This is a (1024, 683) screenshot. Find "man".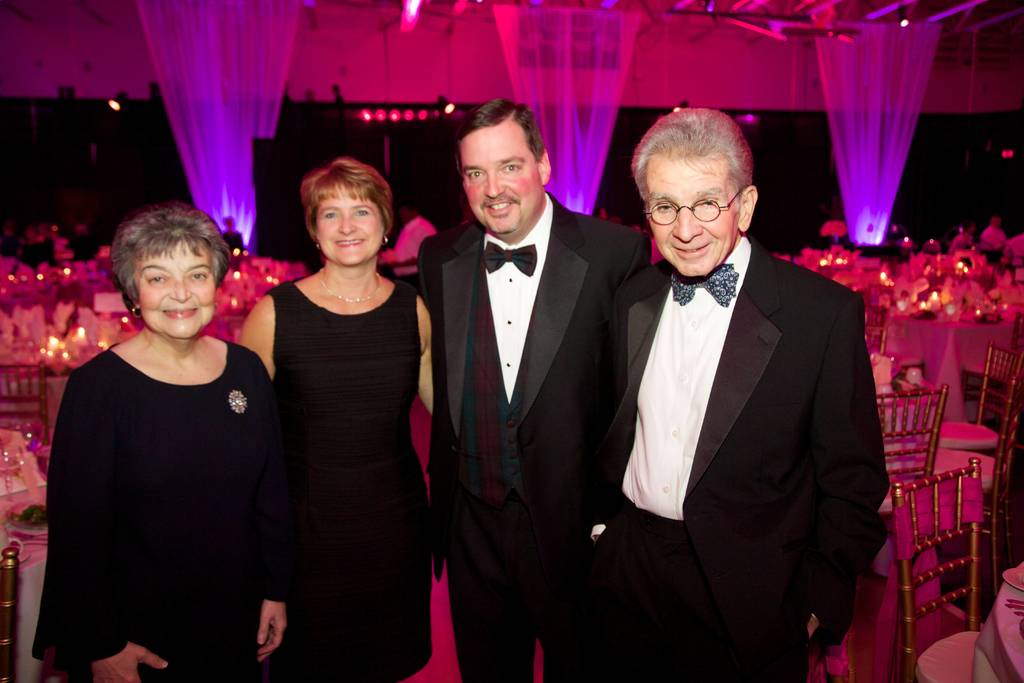
Bounding box: [left=393, top=100, right=654, bottom=682].
